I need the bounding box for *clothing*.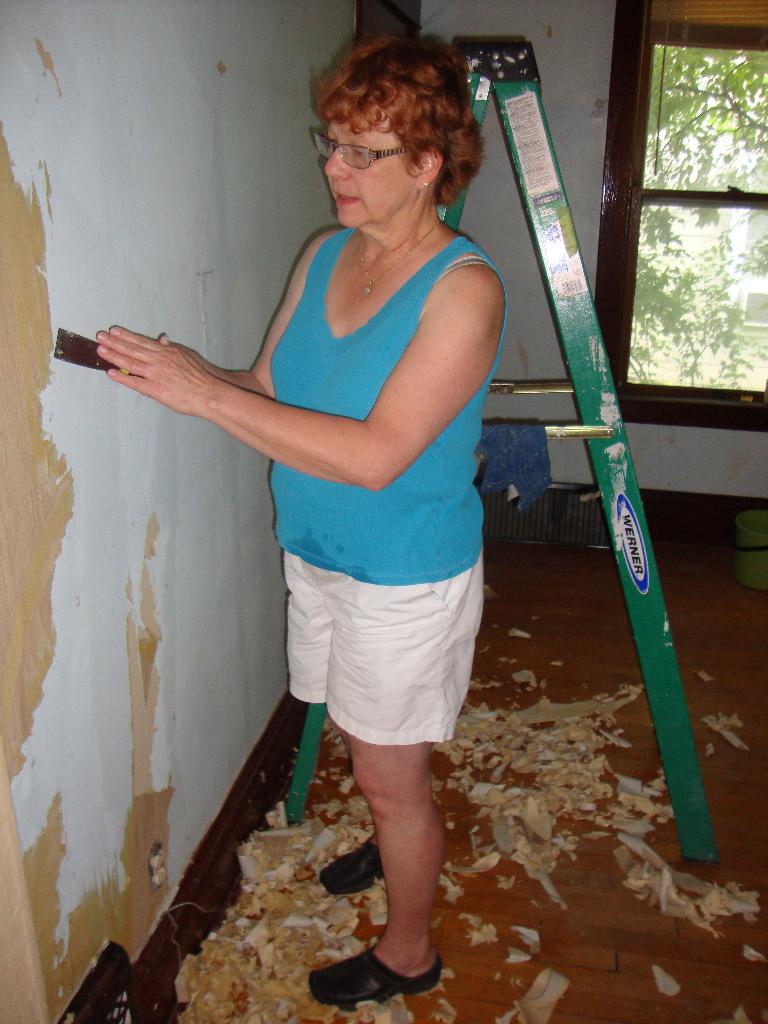
Here it is: box(206, 193, 486, 722).
